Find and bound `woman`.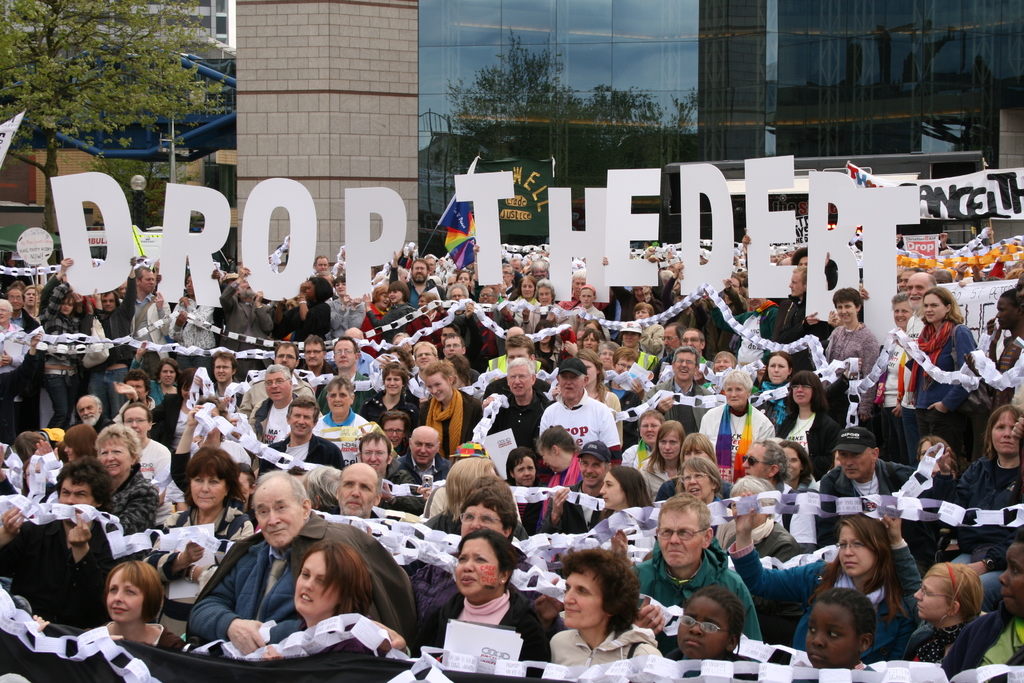
Bound: region(454, 266, 476, 303).
